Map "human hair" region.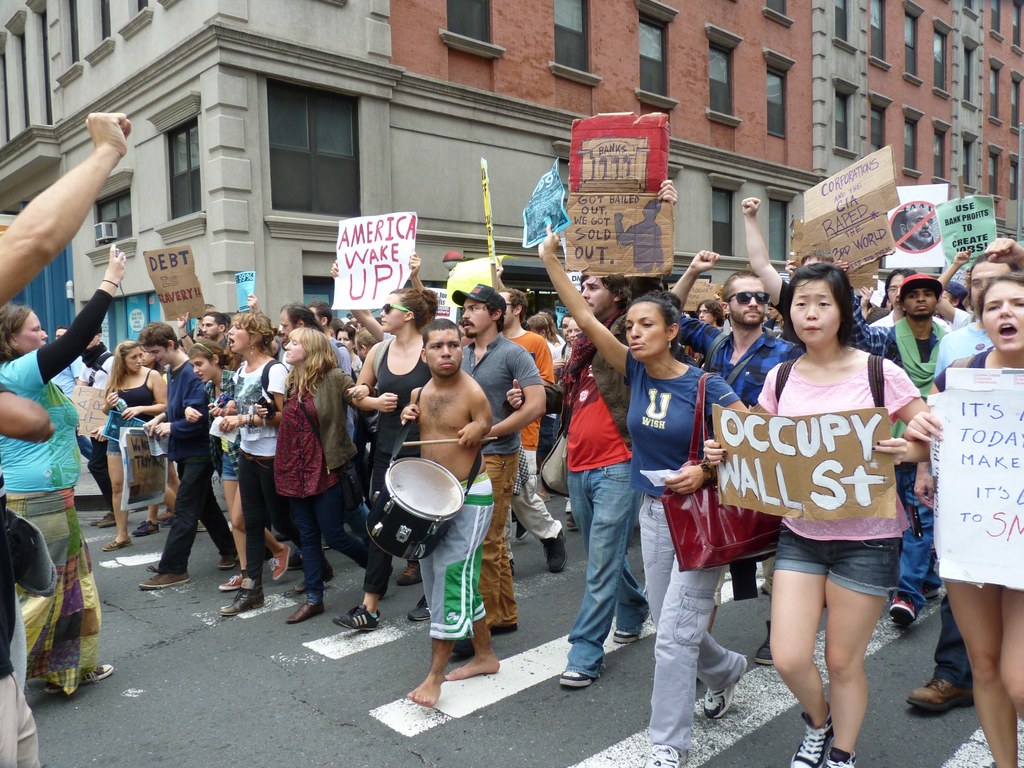
Mapped to {"left": 56, "top": 324, "right": 70, "bottom": 329}.
